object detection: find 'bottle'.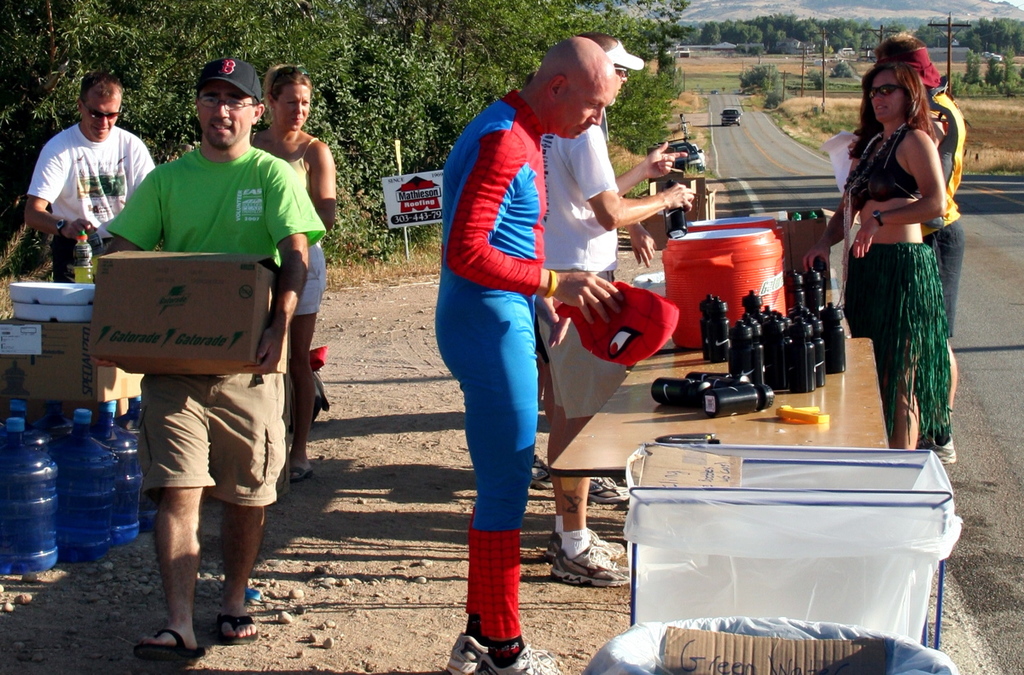
(687, 370, 742, 389).
